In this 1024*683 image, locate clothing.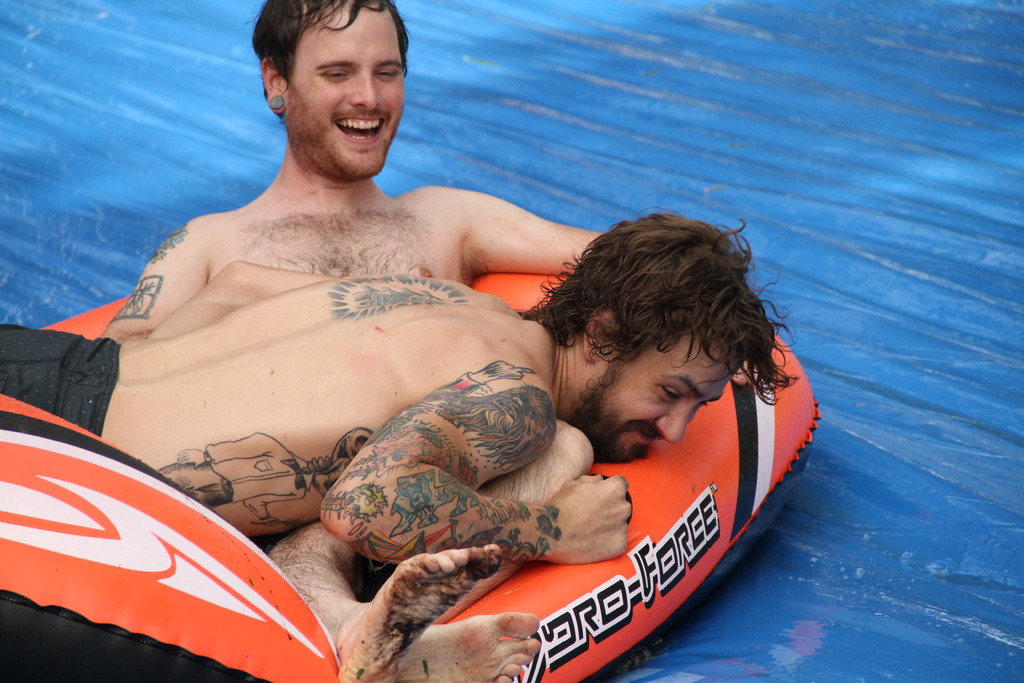
Bounding box: pyautogui.locateOnScreen(1, 299, 145, 444).
